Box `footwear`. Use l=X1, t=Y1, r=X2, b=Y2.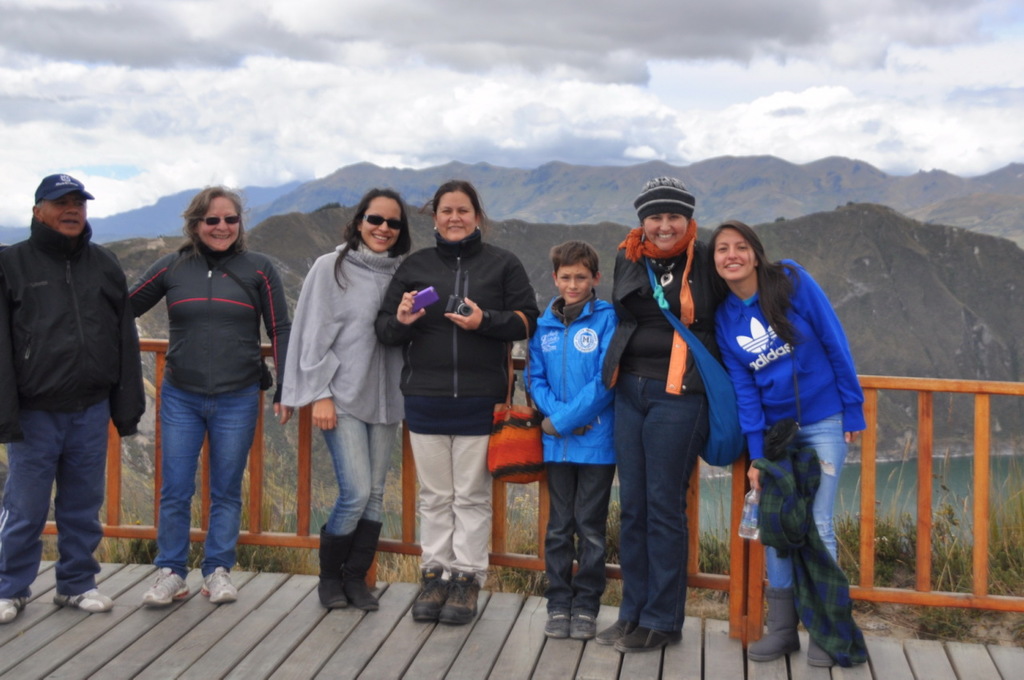
l=614, t=623, r=671, b=654.
